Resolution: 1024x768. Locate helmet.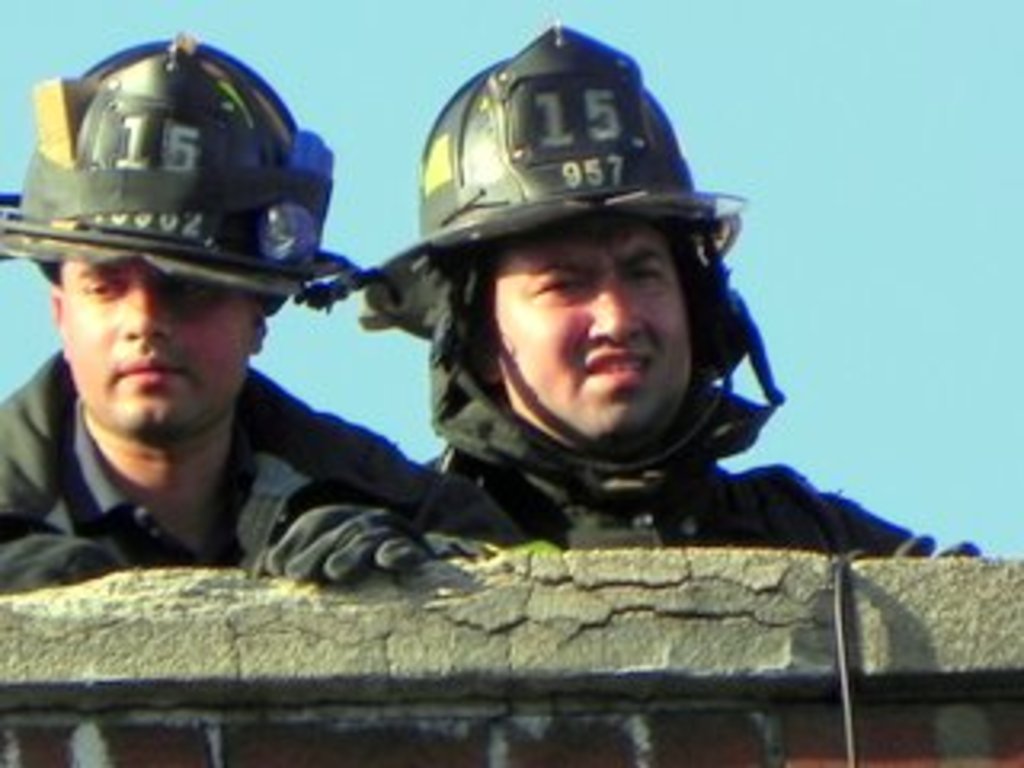
bbox=[368, 42, 758, 454].
